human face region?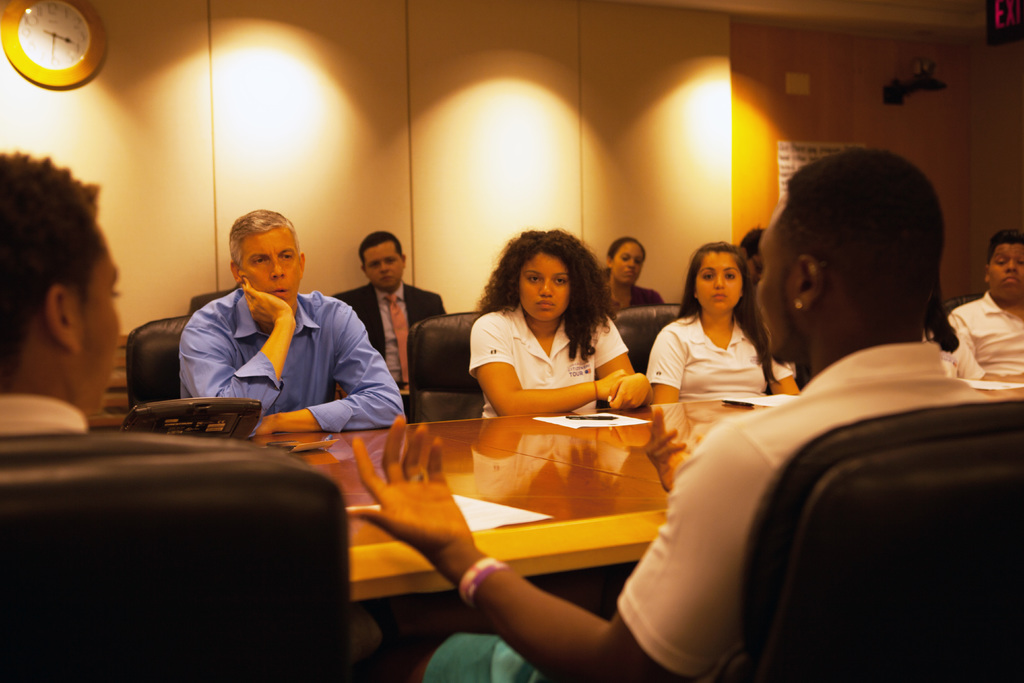
<bbox>81, 237, 124, 415</bbox>
